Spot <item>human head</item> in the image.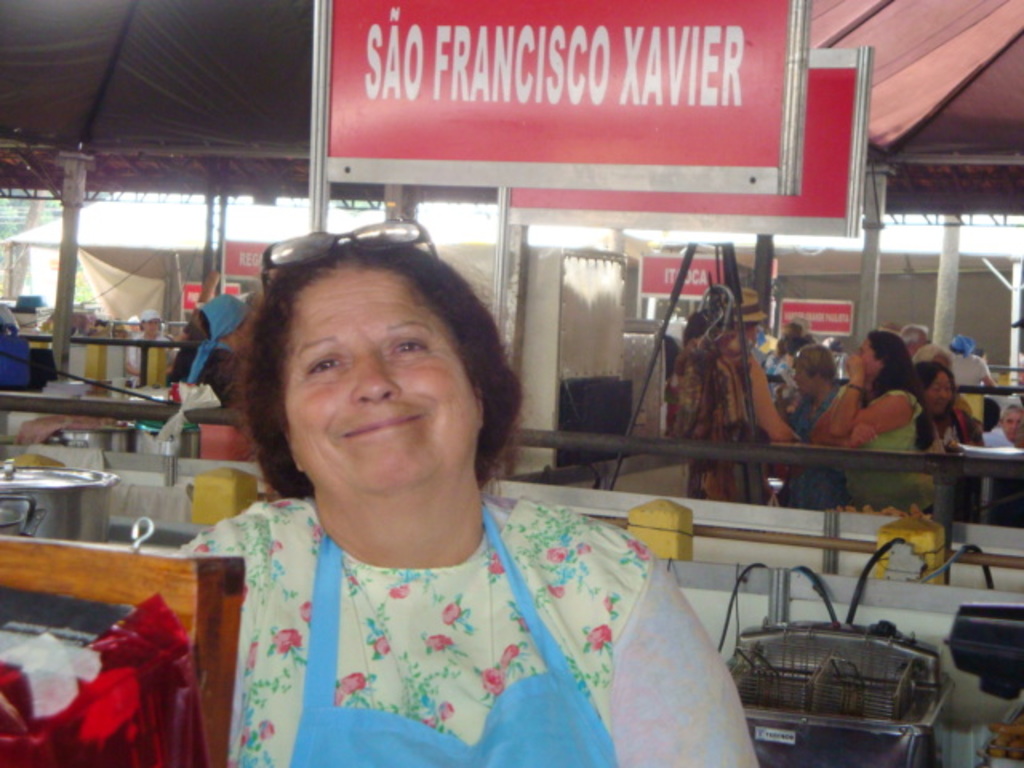
<item>human head</item> found at (133, 306, 158, 339).
